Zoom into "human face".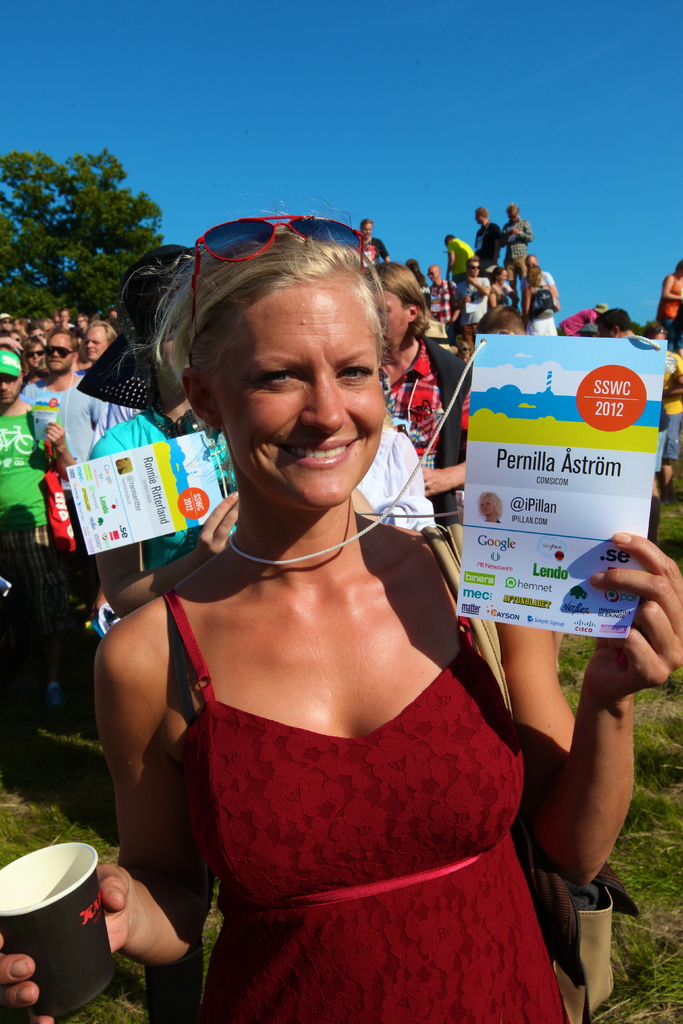
Zoom target: detection(207, 279, 385, 515).
